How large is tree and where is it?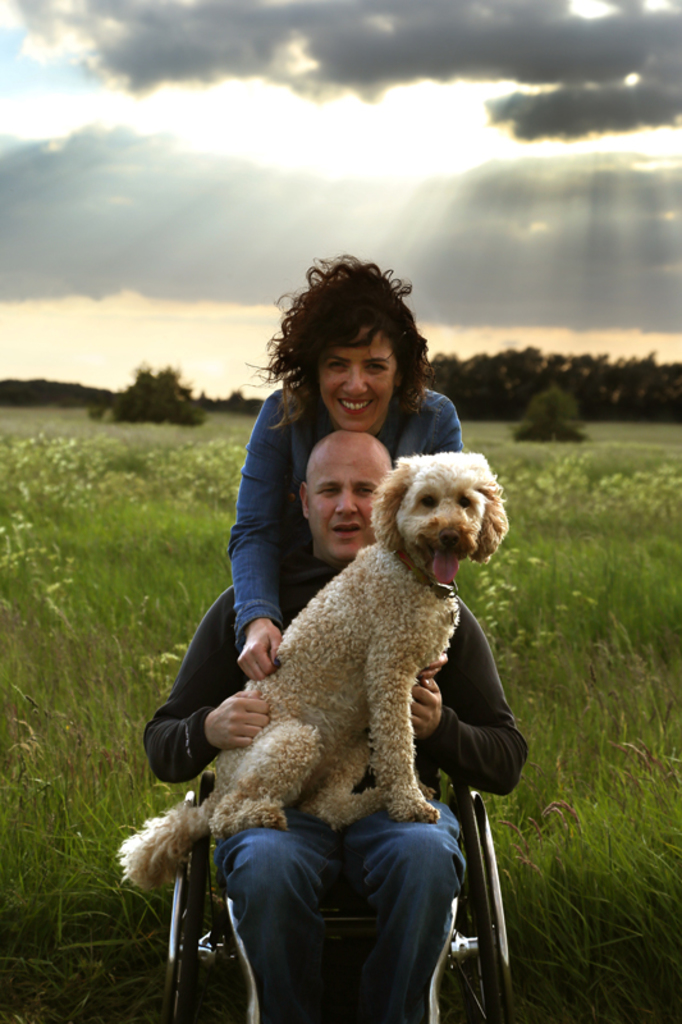
Bounding box: crop(509, 389, 587, 451).
